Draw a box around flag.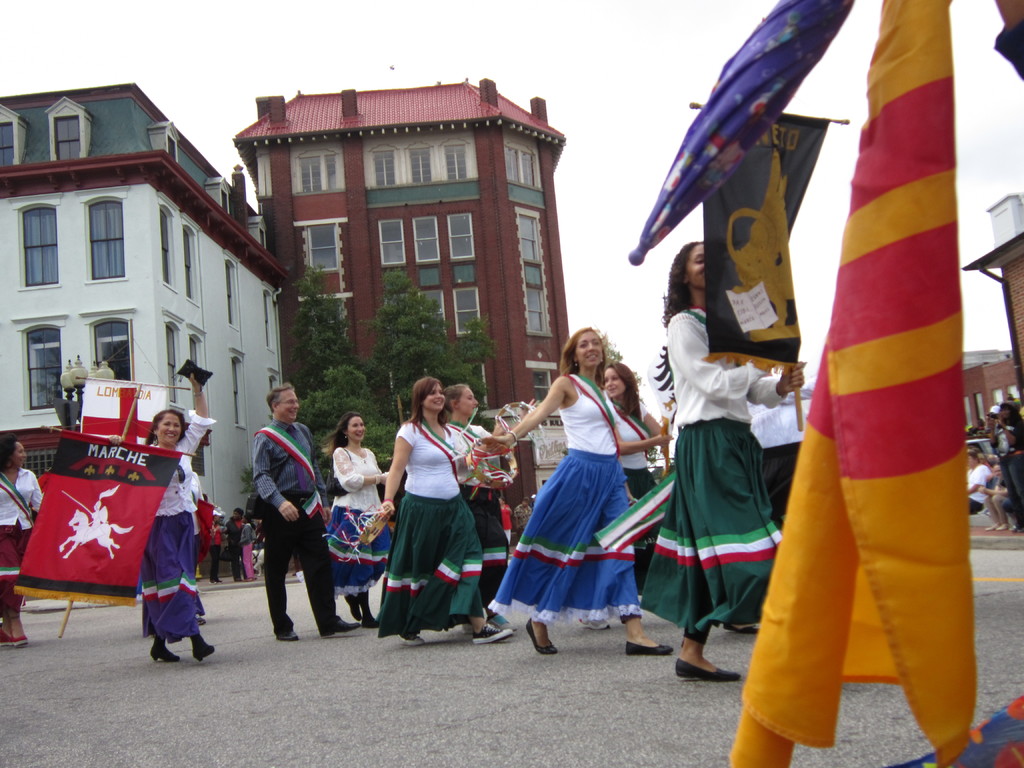
(left=378, top=563, right=479, bottom=590).
